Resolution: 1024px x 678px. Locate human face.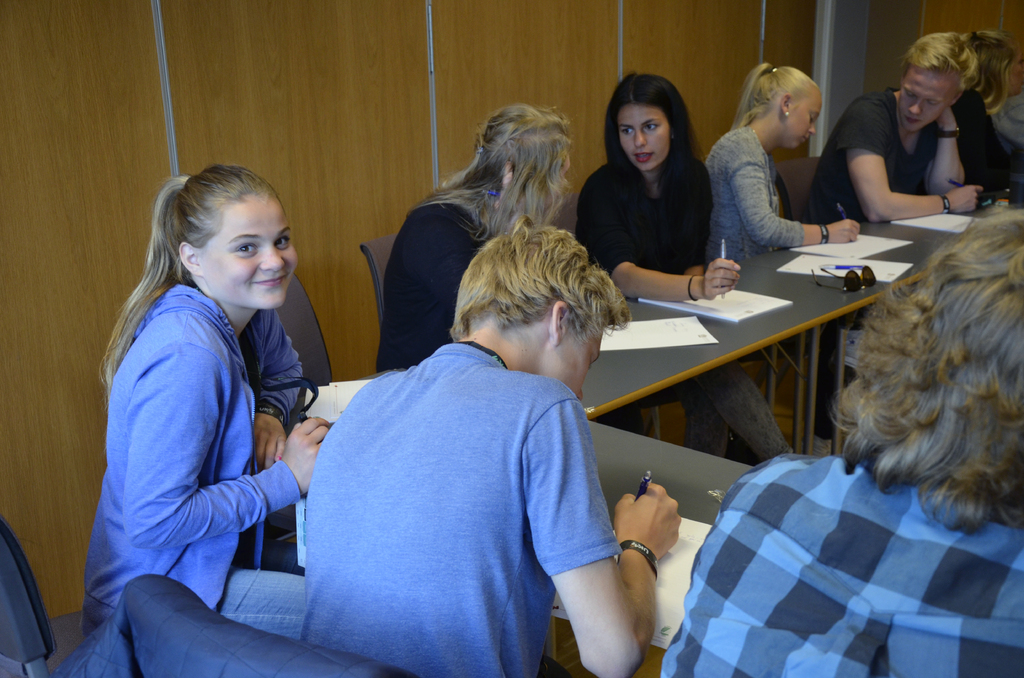
left=618, top=97, right=669, bottom=172.
